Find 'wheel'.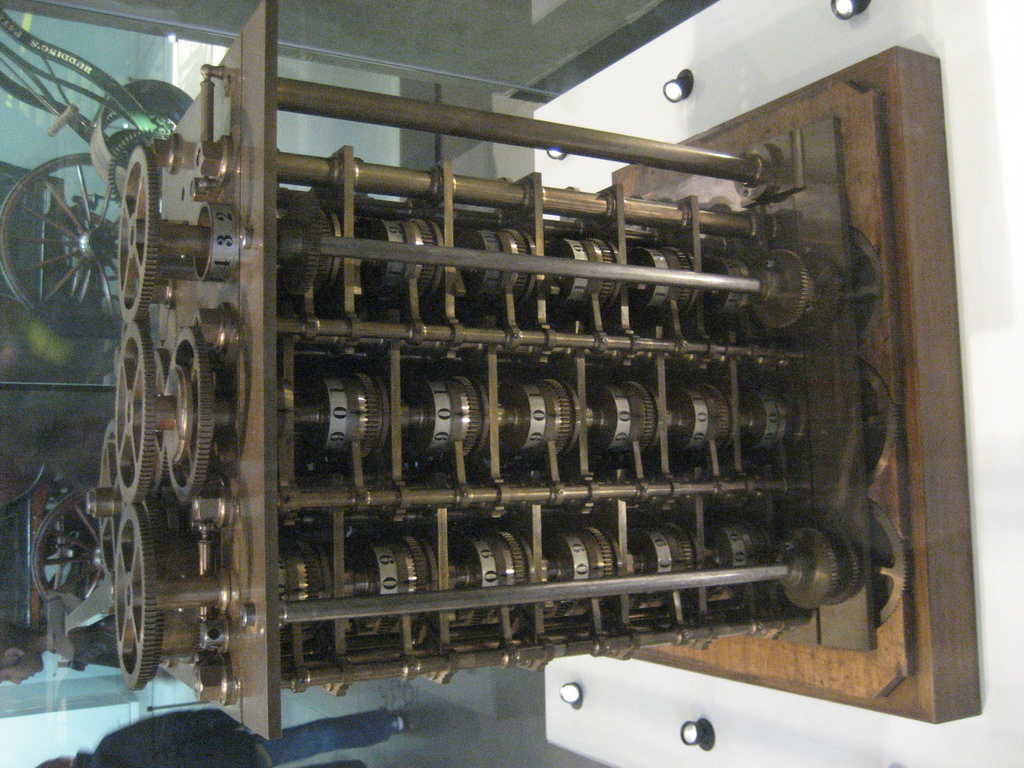
(34, 485, 104, 600).
